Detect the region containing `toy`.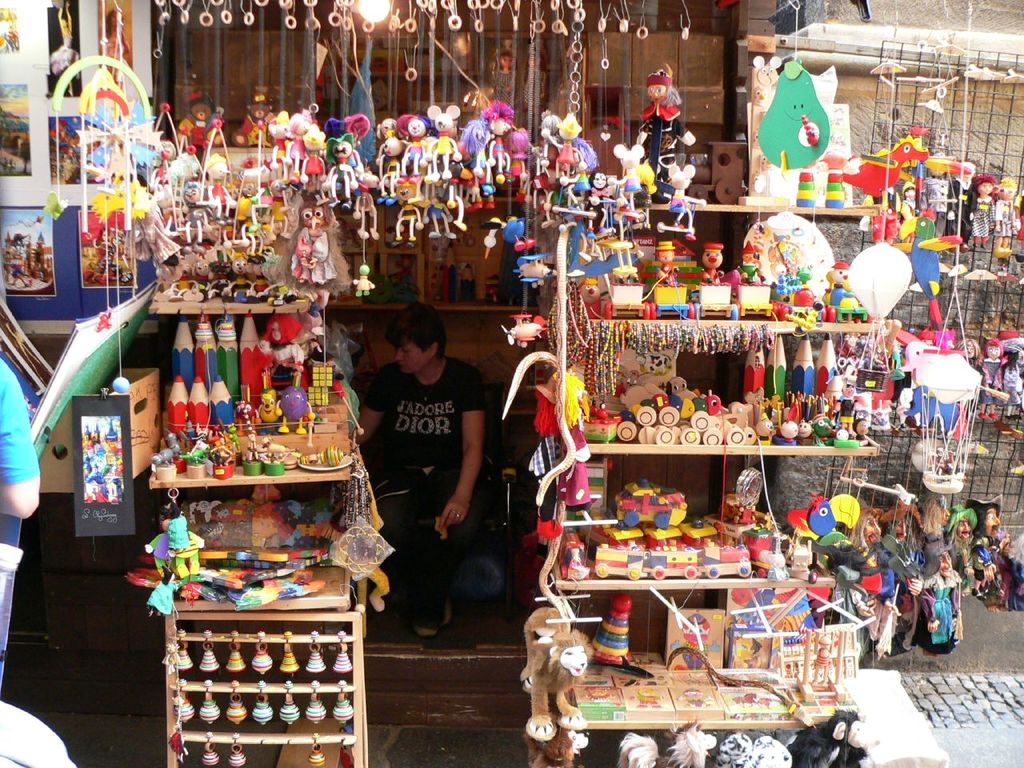
l=94, t=310, r=116, b=332.
